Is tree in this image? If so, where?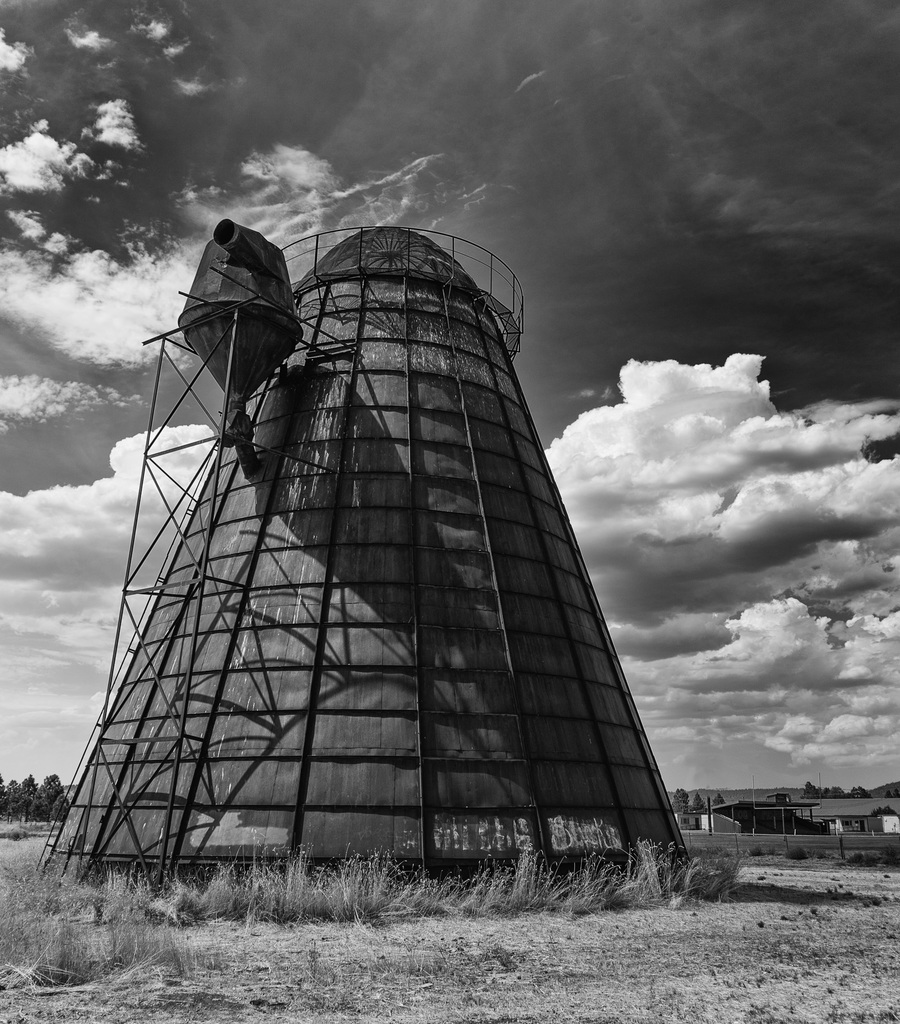
Yes, at {"x1": 712, "y1": 792, "x2": 728, "y2": 808}.
